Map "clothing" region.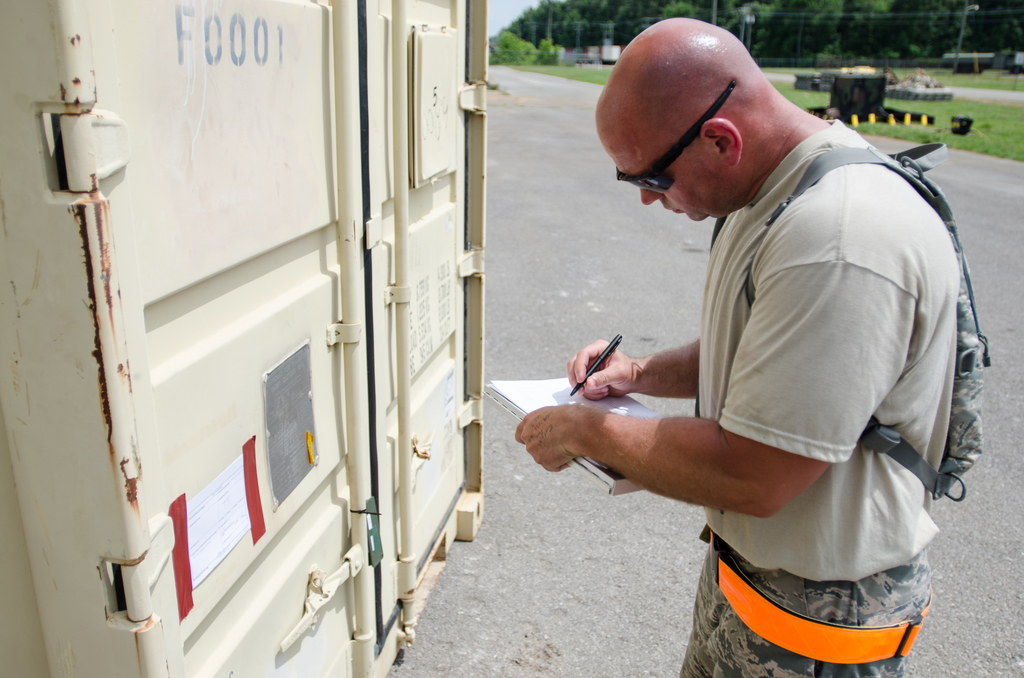
Mapped to l=461, t=68, r=924, b=640.
